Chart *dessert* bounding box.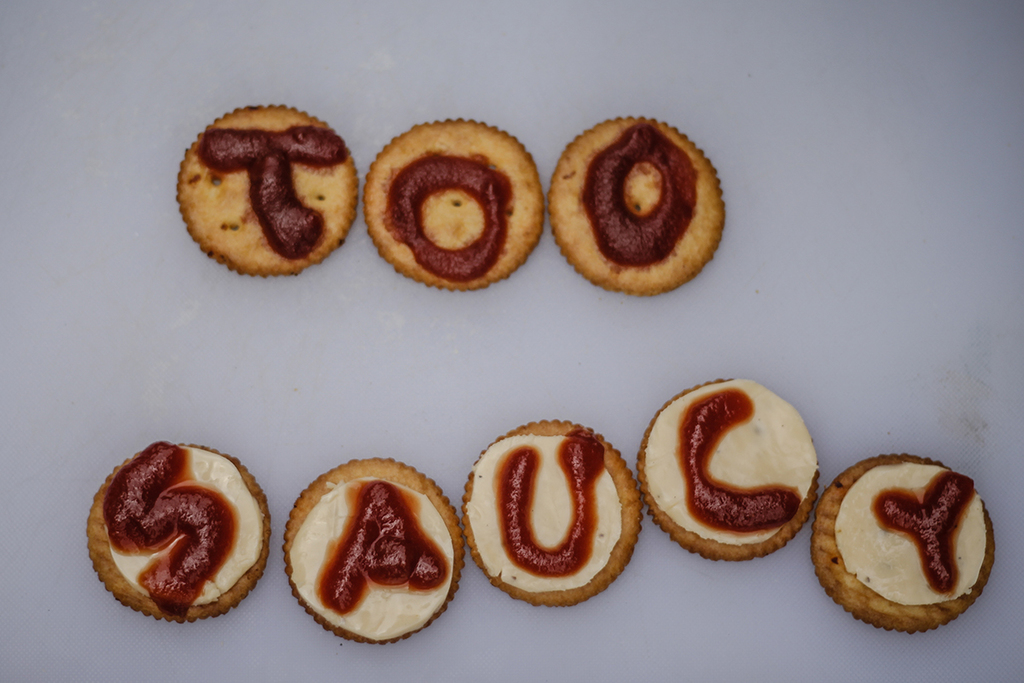
Charted: [x1=810, y1=454, x2=997, y2=633].
